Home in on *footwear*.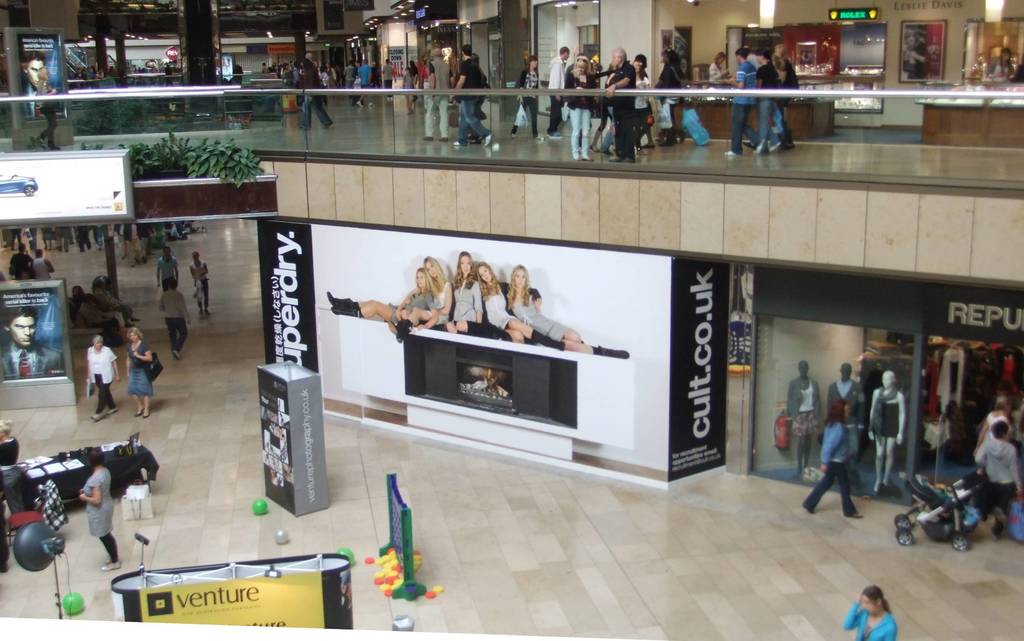
Homed in at [752, 140, 766, 152].
